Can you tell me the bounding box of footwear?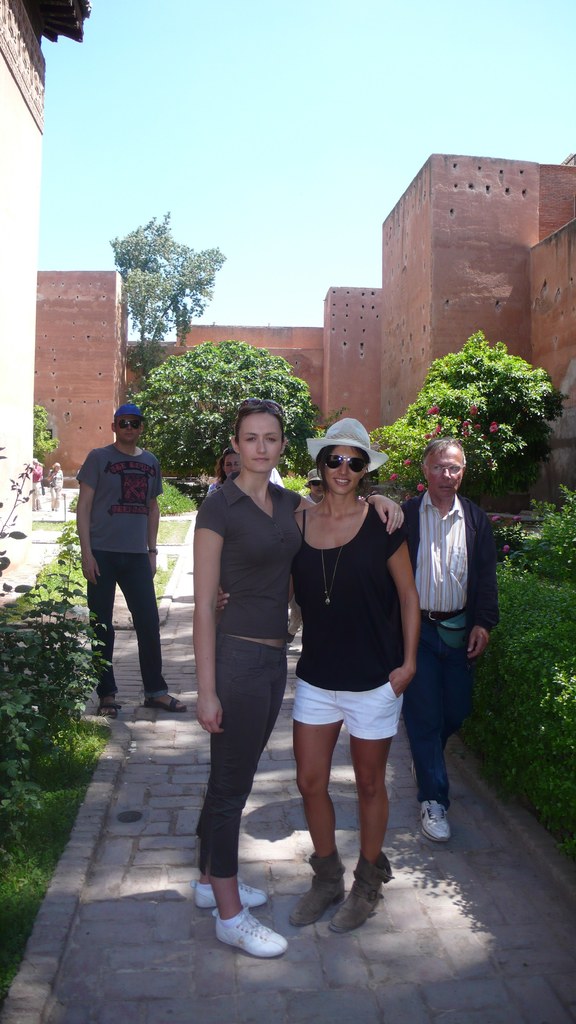
rect(413, 763, 421, 781).
